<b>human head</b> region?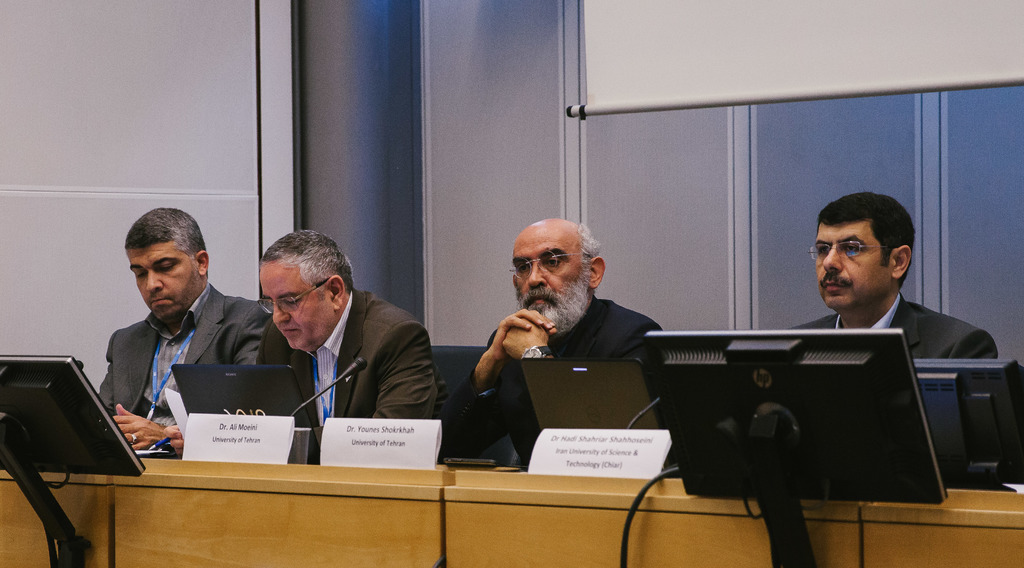
region(508, 217, 605, 338)
